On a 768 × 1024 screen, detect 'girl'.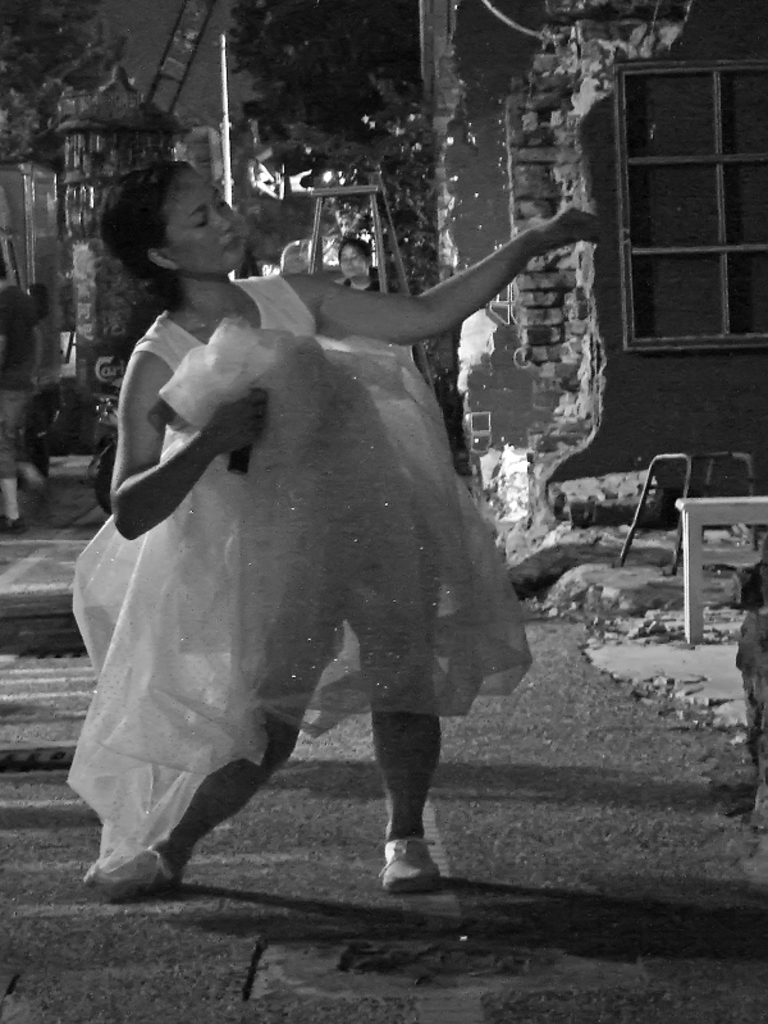
rect(78, 163, 593, 893).
